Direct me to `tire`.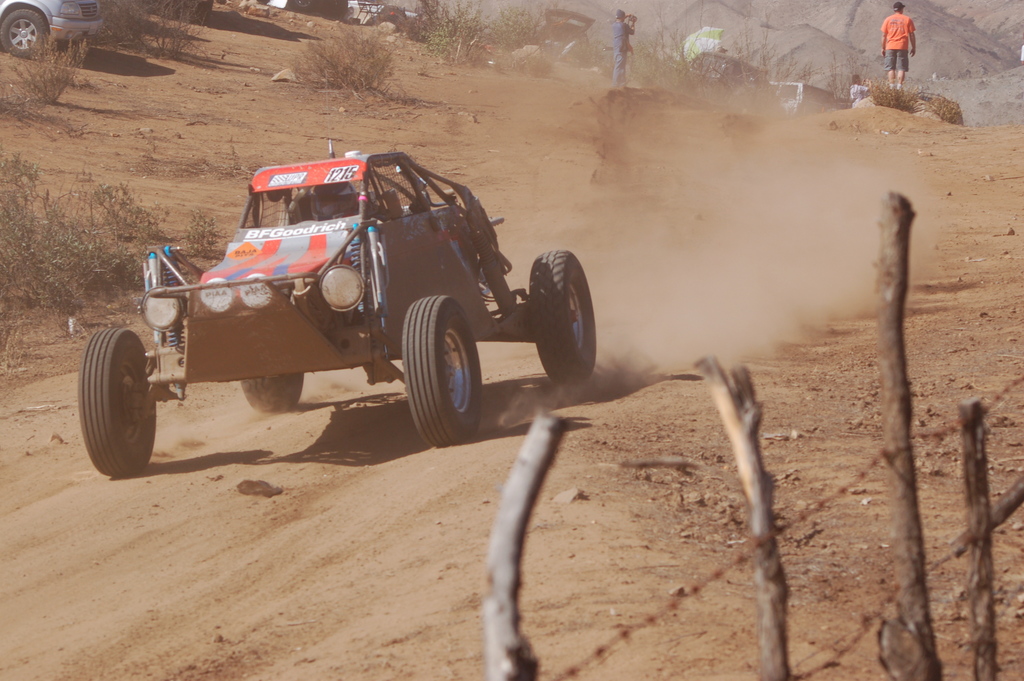
Direction: x1=242, y1=368, x2=306, y2=416.
